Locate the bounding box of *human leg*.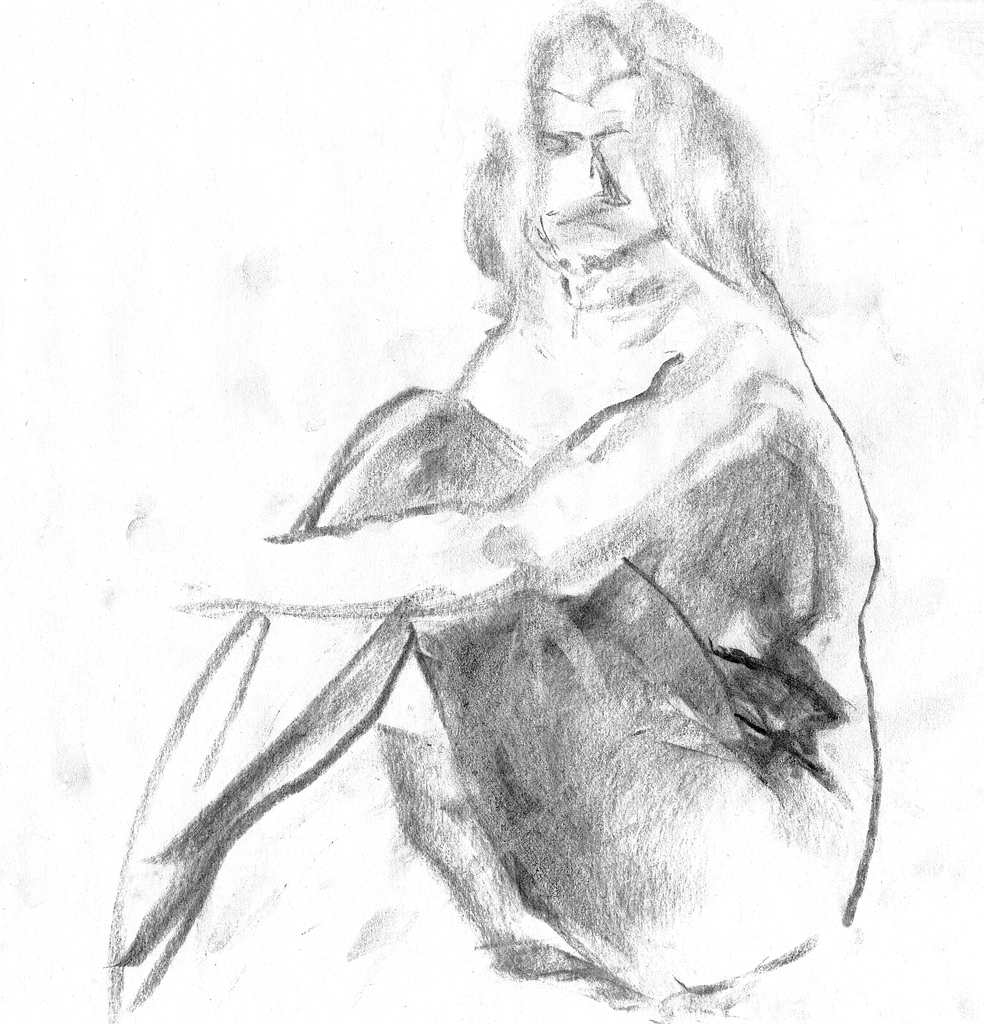
Bounding box: detection(104, 407, 866, 1014).
